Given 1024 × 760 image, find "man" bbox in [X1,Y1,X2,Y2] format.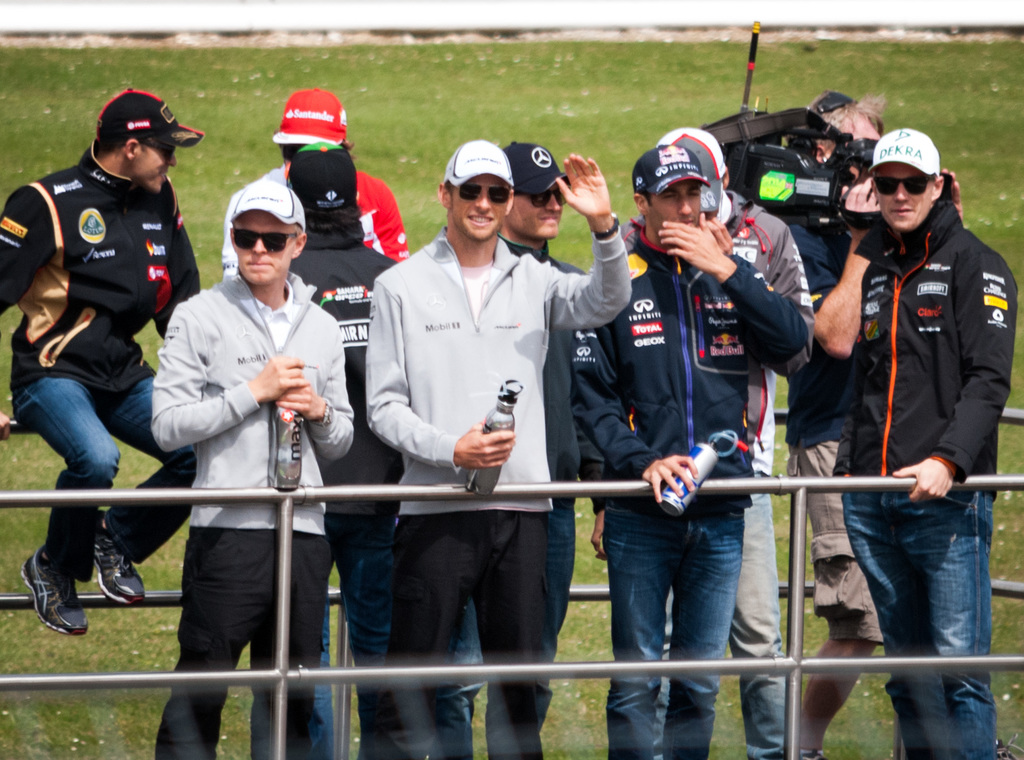
[138,181,346,734].
